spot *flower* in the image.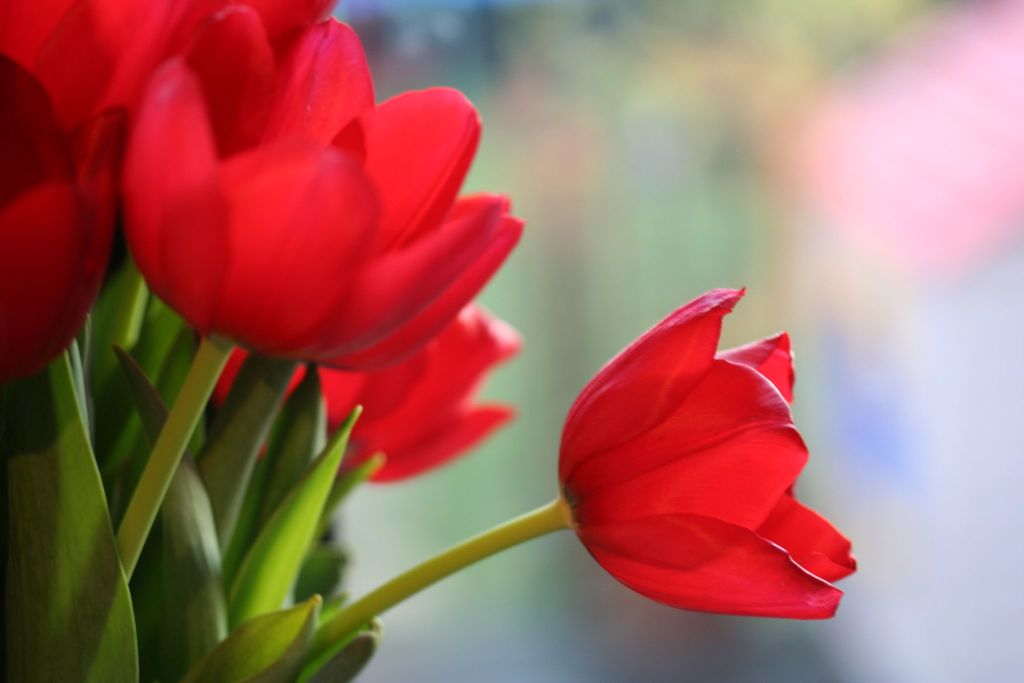
*flower* found at x1=0 y1=51 x2=130 y2=388.
